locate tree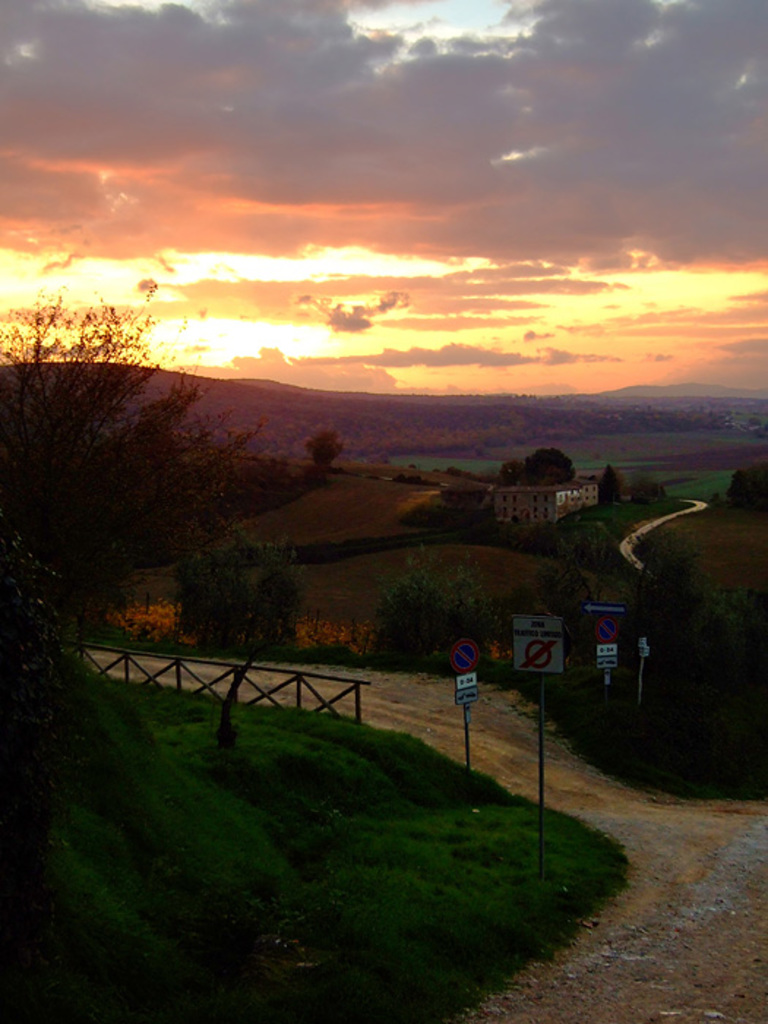
[x1=0, y1=276, x2=300, y2=625]
